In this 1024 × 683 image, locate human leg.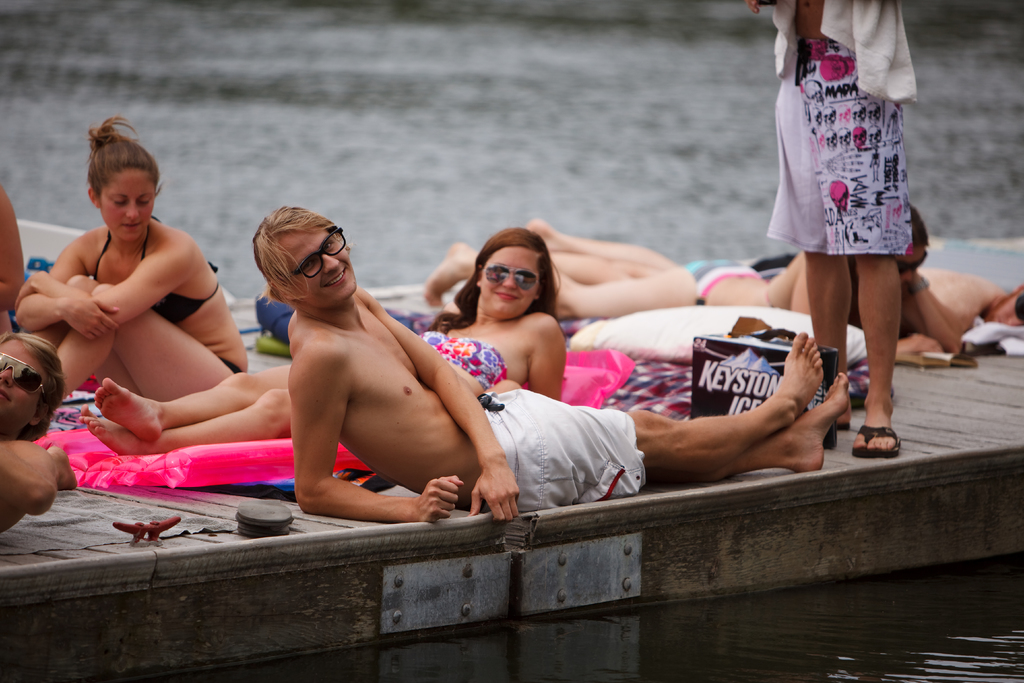
Bounding box: <box>527,218,676,264</box>.
